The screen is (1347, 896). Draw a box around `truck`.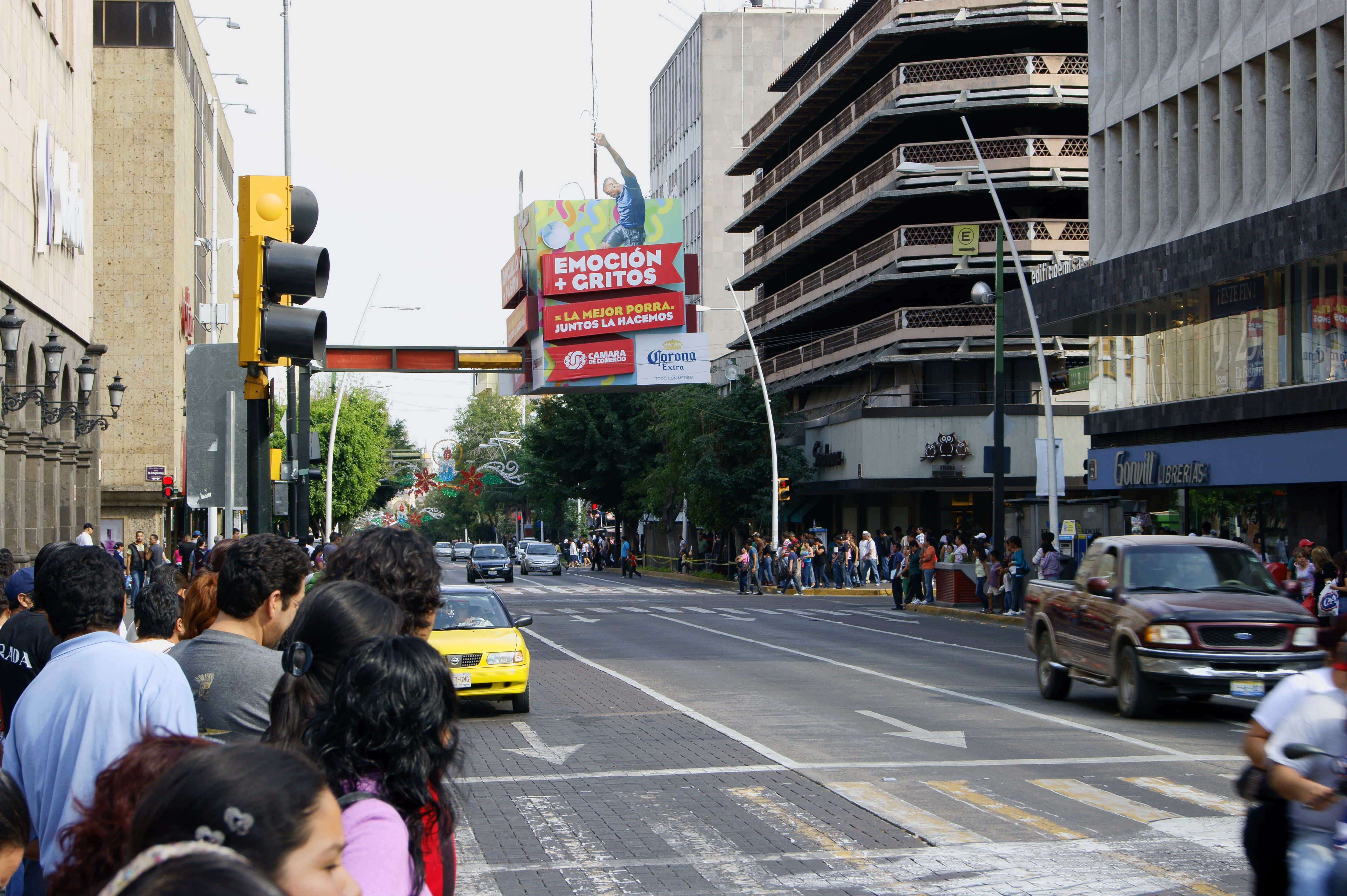
select_region(300, 156, 390, 211).
